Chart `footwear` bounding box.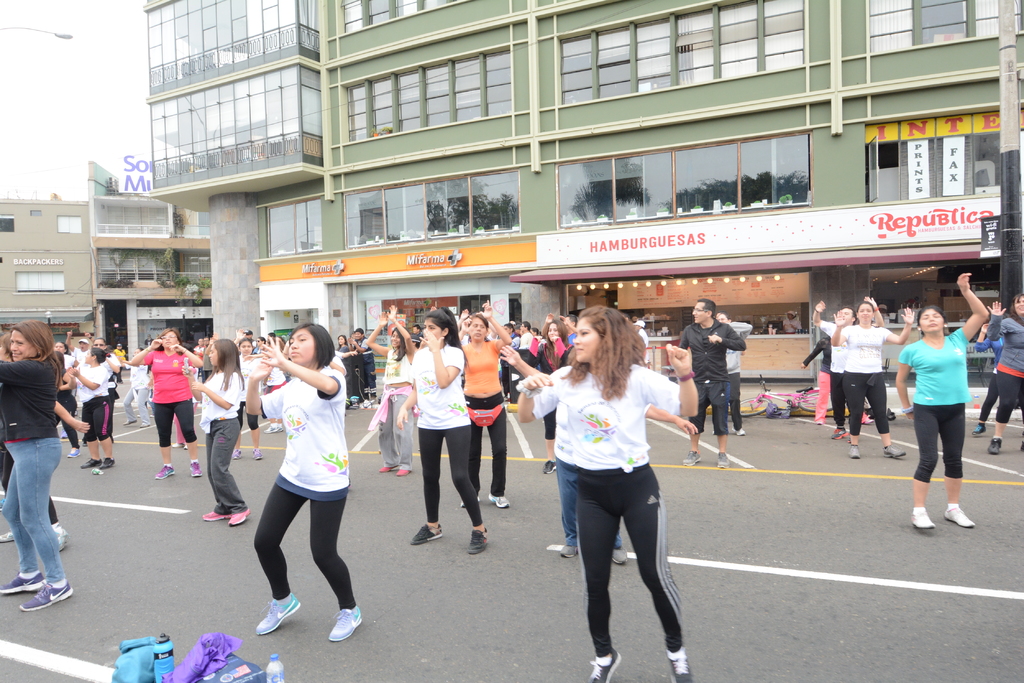
Charted: crop(487, 492, 513, 507).
